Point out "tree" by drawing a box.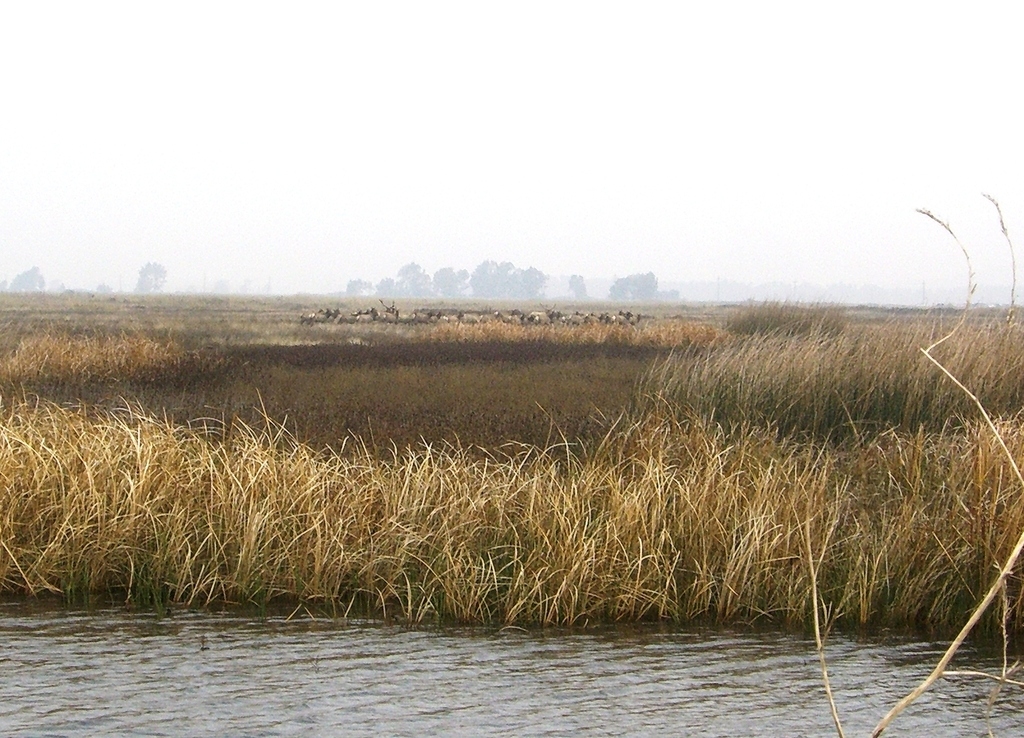
[x1=567, y1=275, x2=588, y2=298].
